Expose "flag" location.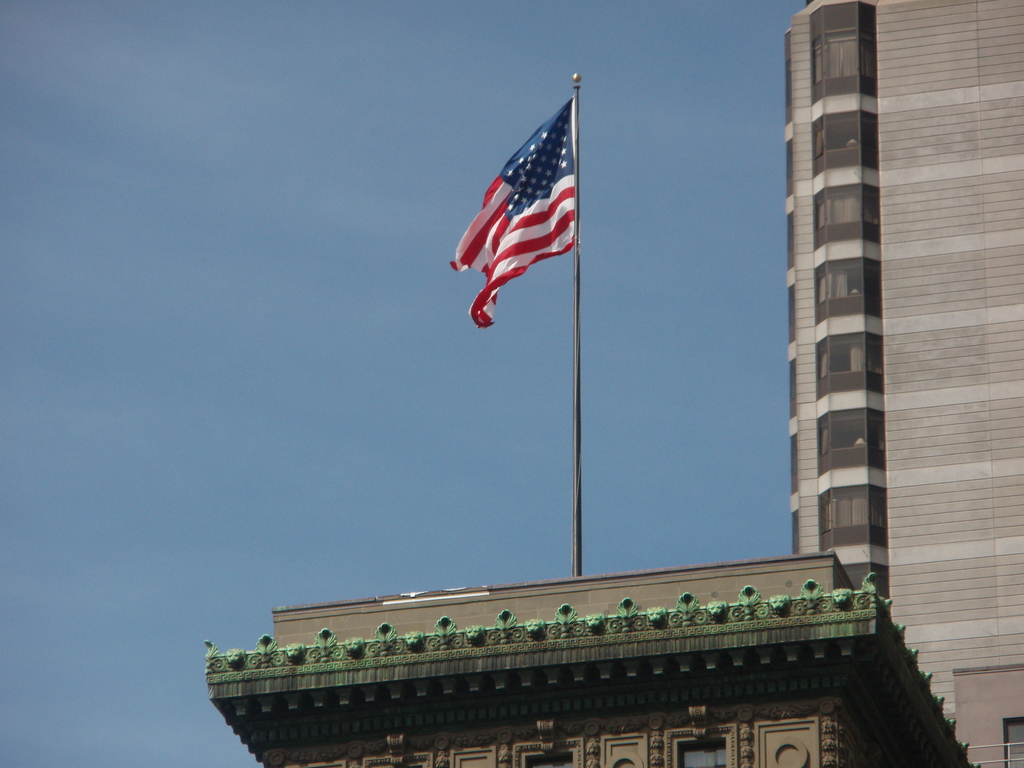
Exposed at (x1=449, y1=100, x2=579, y2=329).
